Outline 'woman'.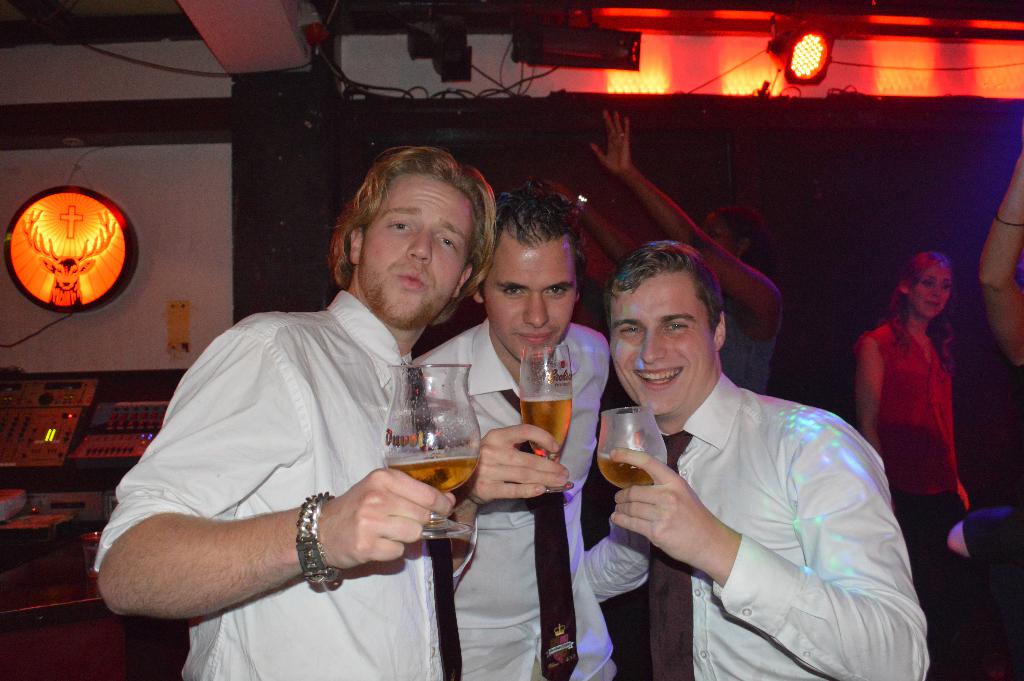
Outline: 537, 111, 784, 394.
